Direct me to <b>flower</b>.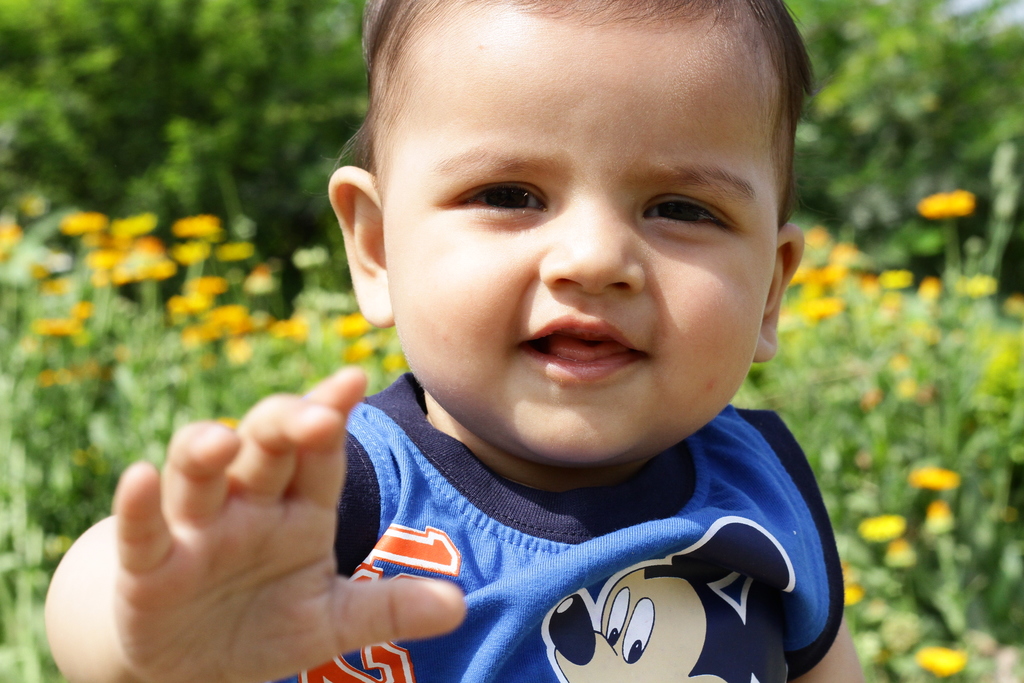
Direction: (842,566,862,605).
